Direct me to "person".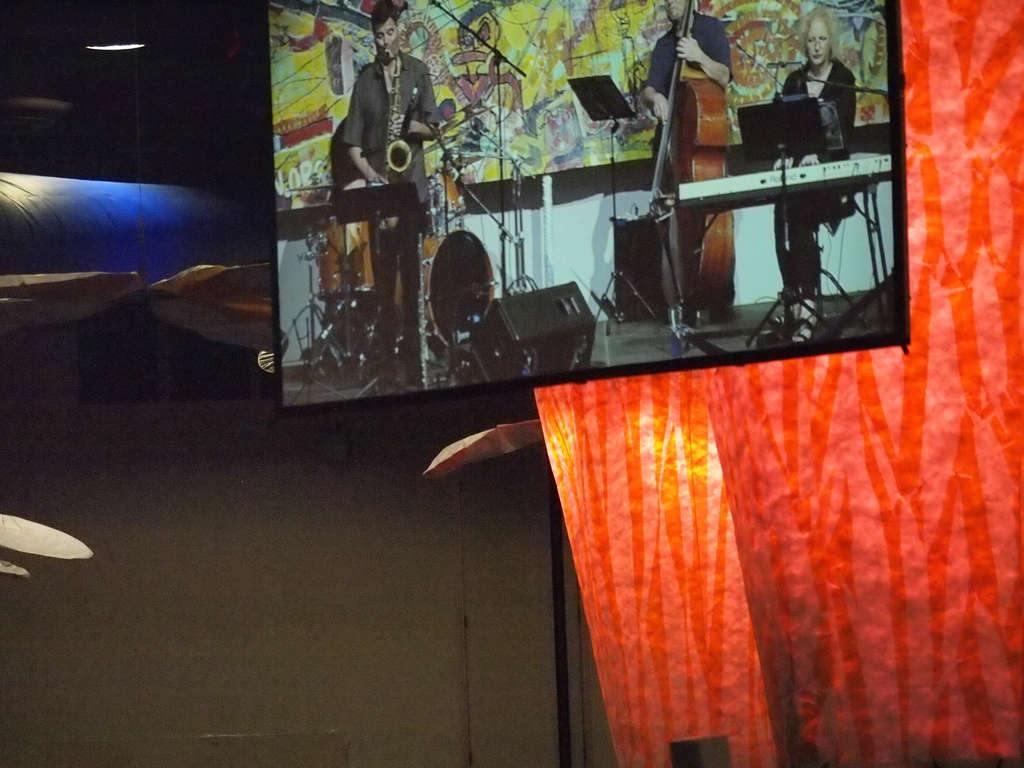
Direction: pyautogui.locateOnScreen(341, 0, 443, 388).
